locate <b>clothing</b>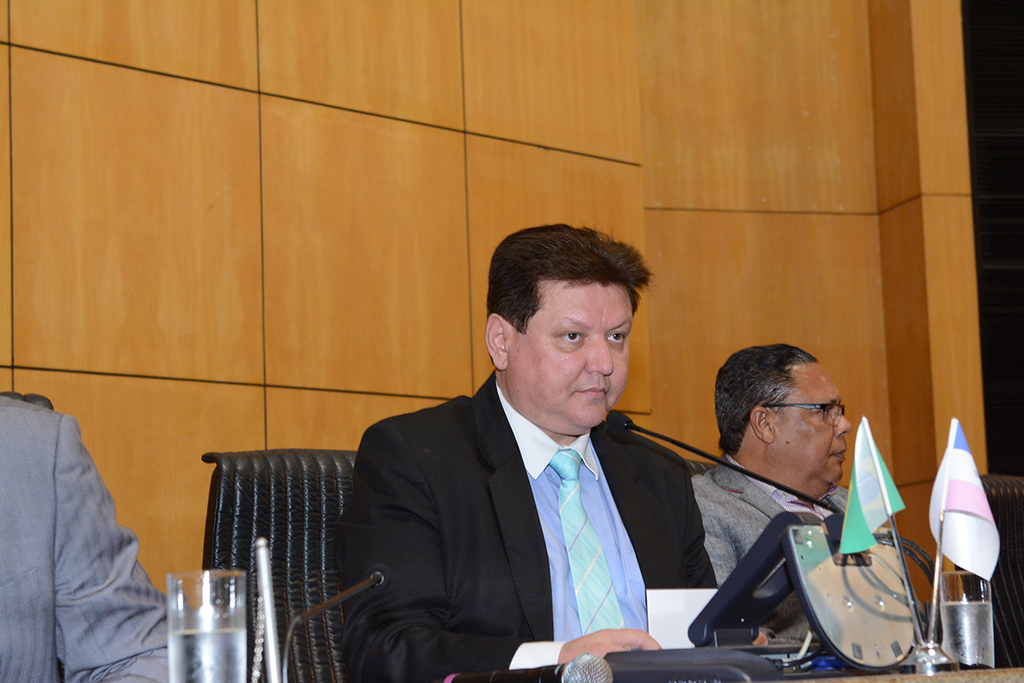
<region>335, 364, 723, 682</region>
